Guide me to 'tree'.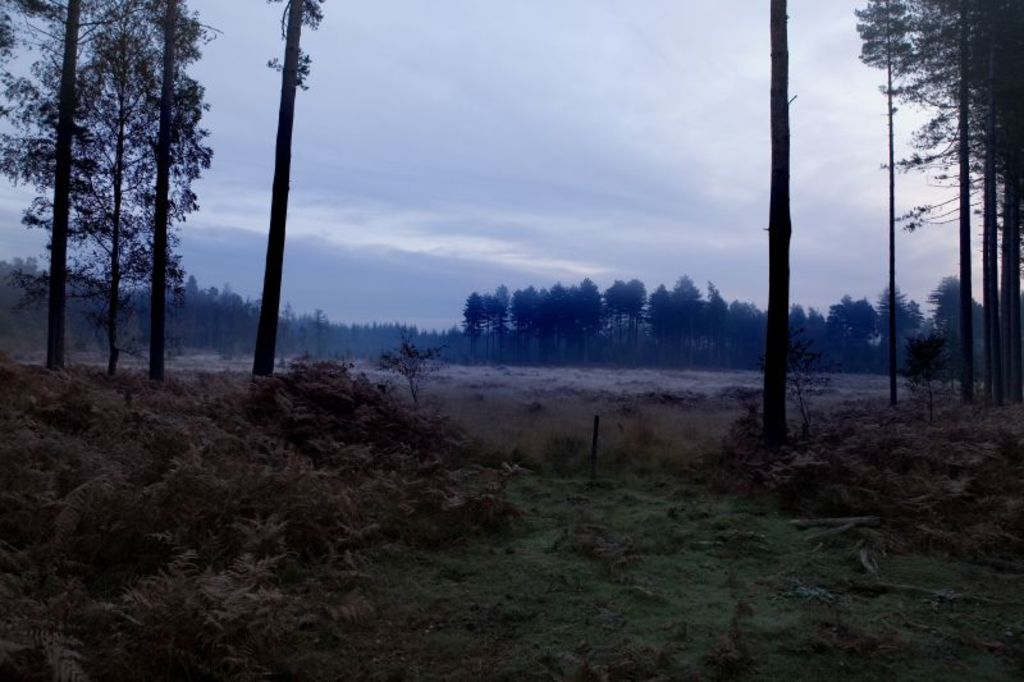
Guidance: bbox(758, 0, 797, 464).
